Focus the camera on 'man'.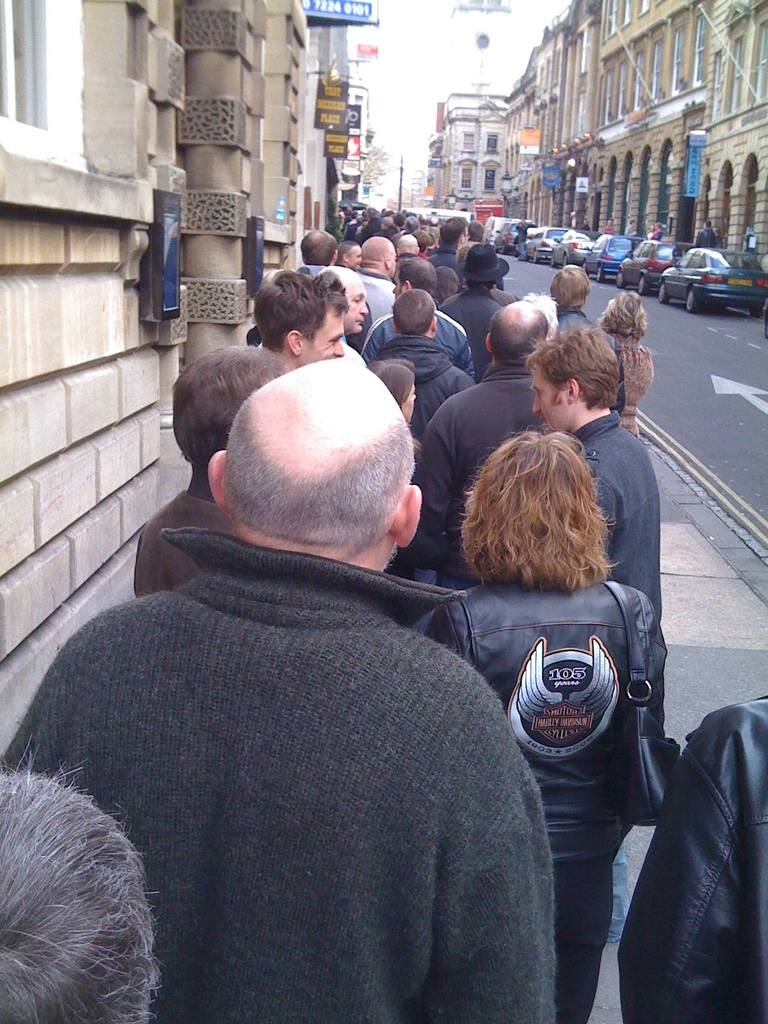
Focus region: 255,267,343,370.
